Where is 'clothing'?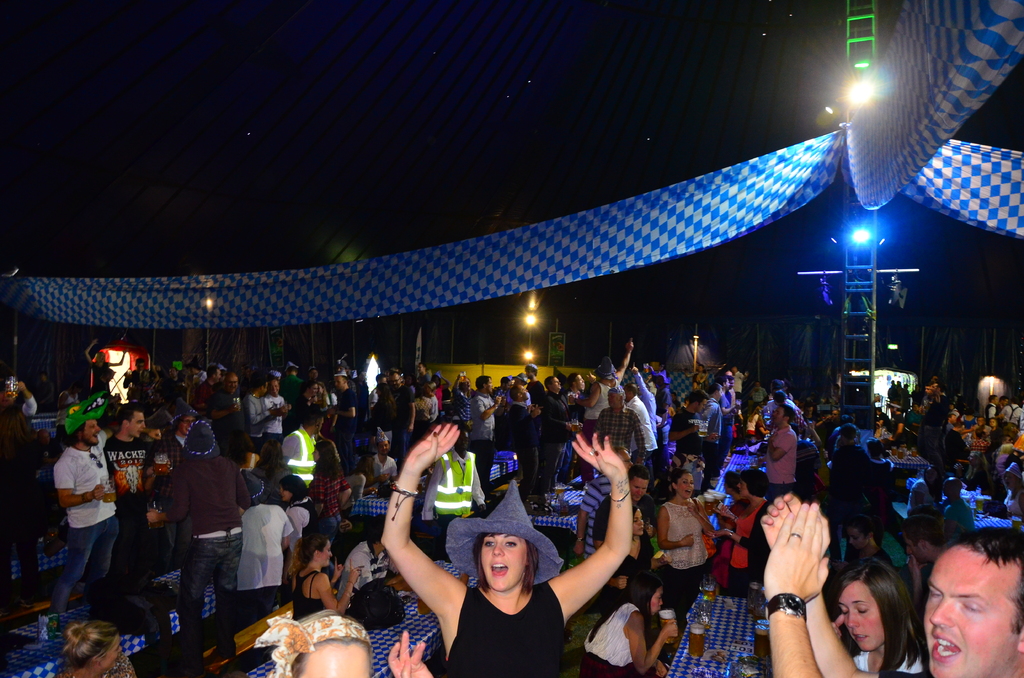
Rect(433, 387, 440, 413).
